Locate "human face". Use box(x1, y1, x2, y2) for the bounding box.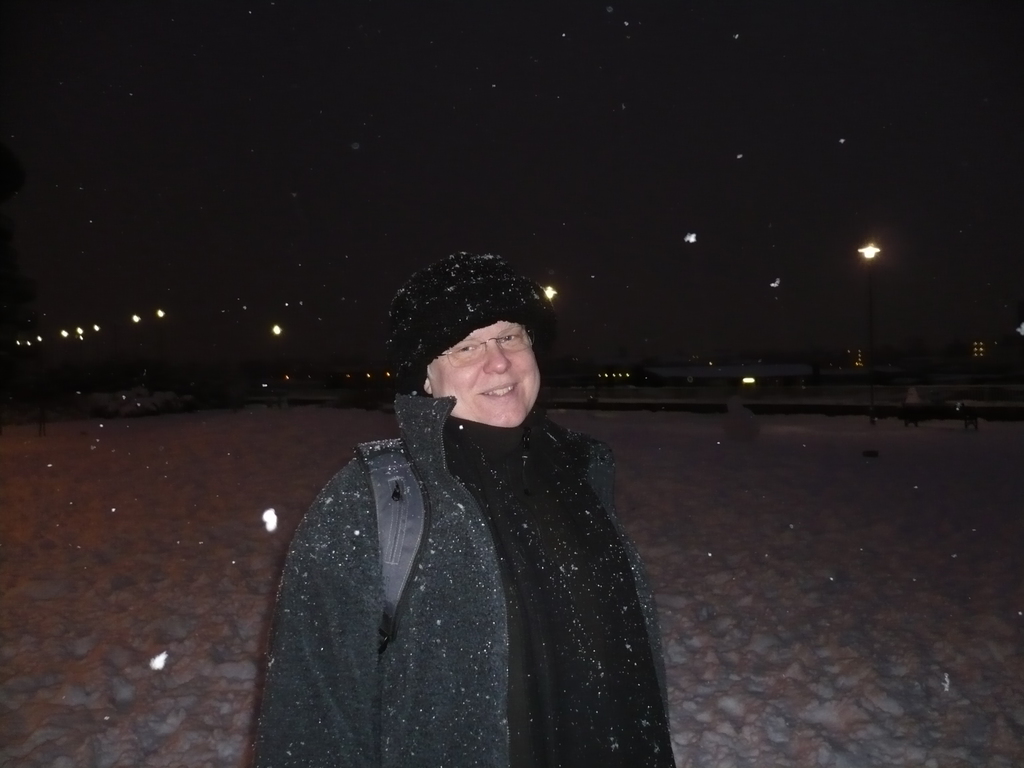
box(433, 315, 544, 426).
